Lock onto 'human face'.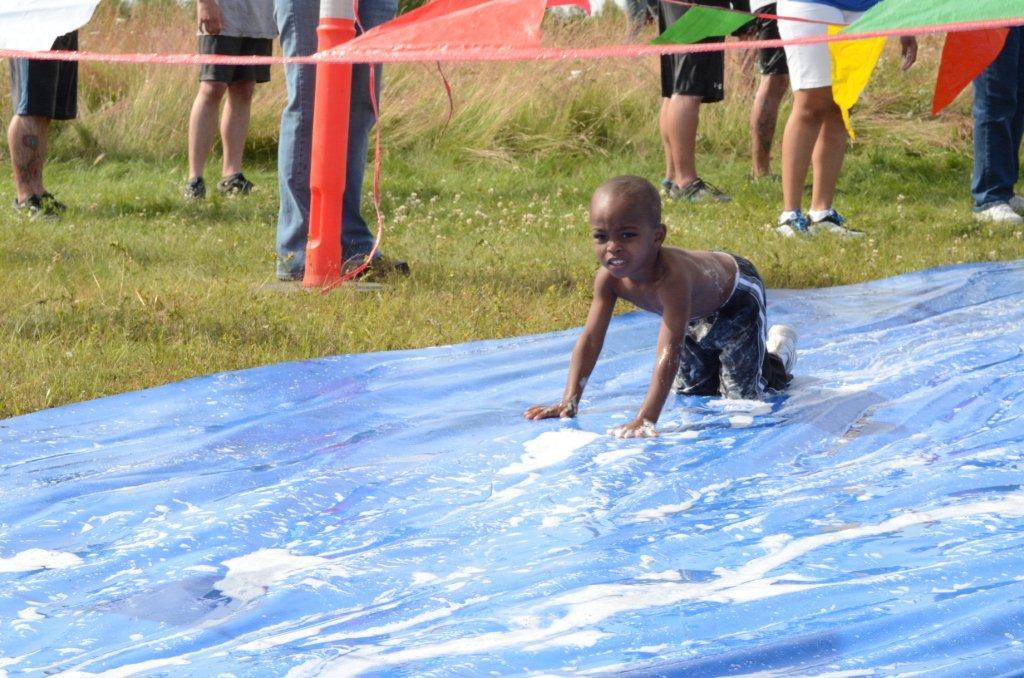
Locked: bbox=(590, 202, 655, 275).
